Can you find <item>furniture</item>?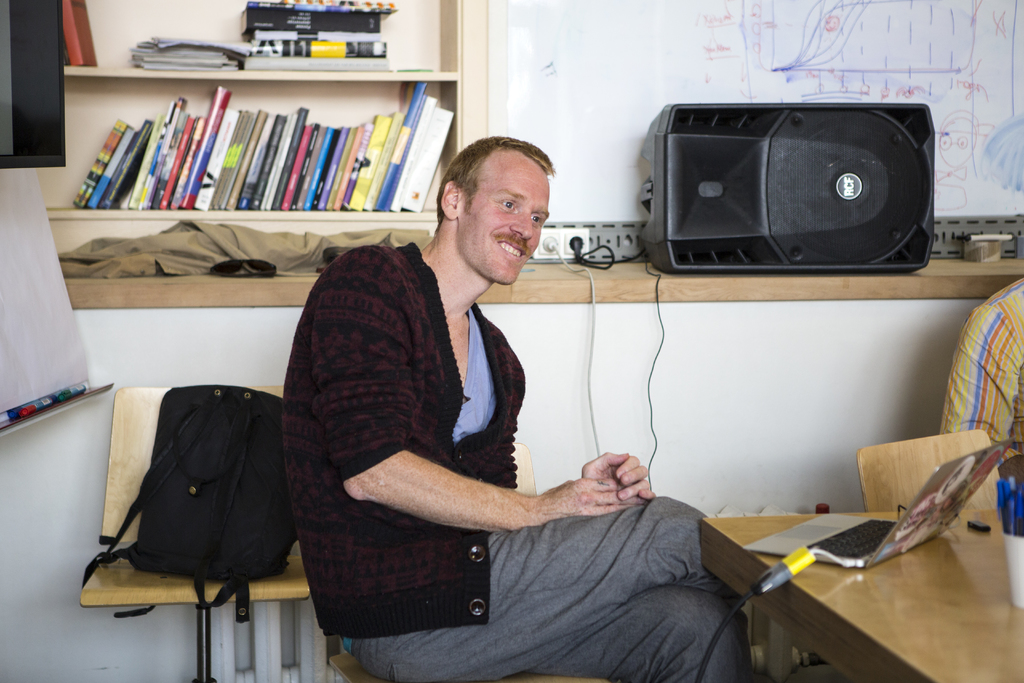
Yes, bounding box: bbox=[65, 261, 1023, 309].
